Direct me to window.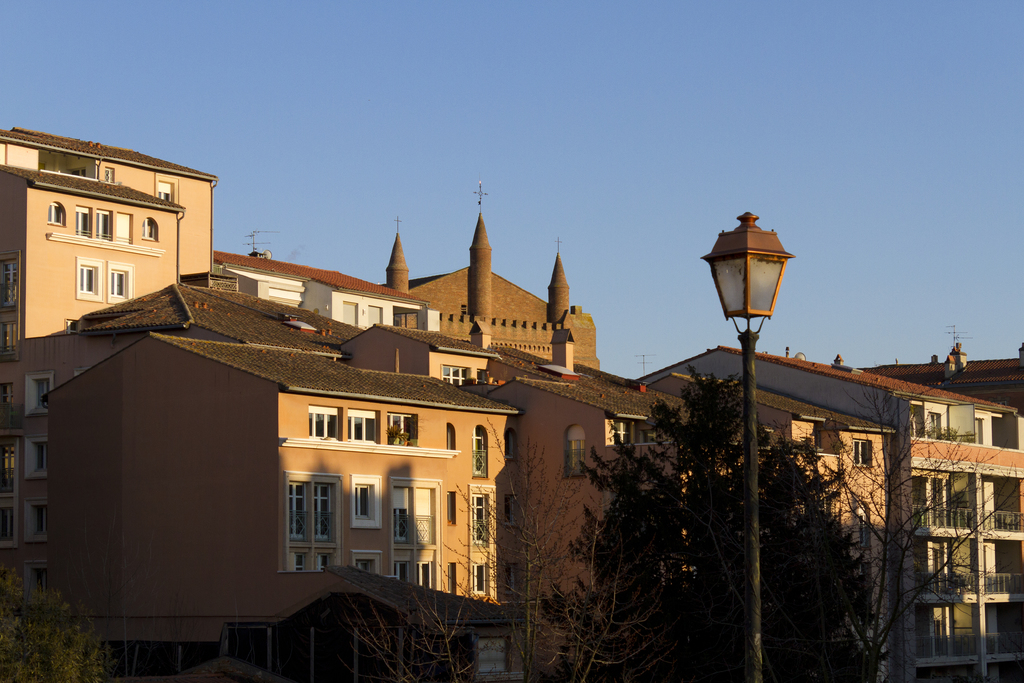
Direction: <bbox>350, 549, 384, 577</bbox>.
